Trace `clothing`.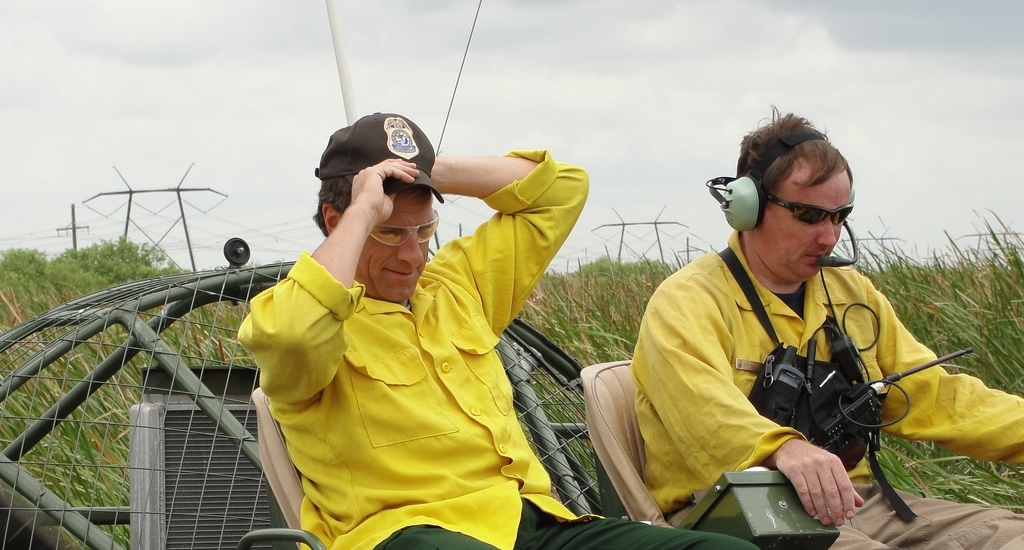
Traced to <region>623, 225, 1023, 549</region>.
